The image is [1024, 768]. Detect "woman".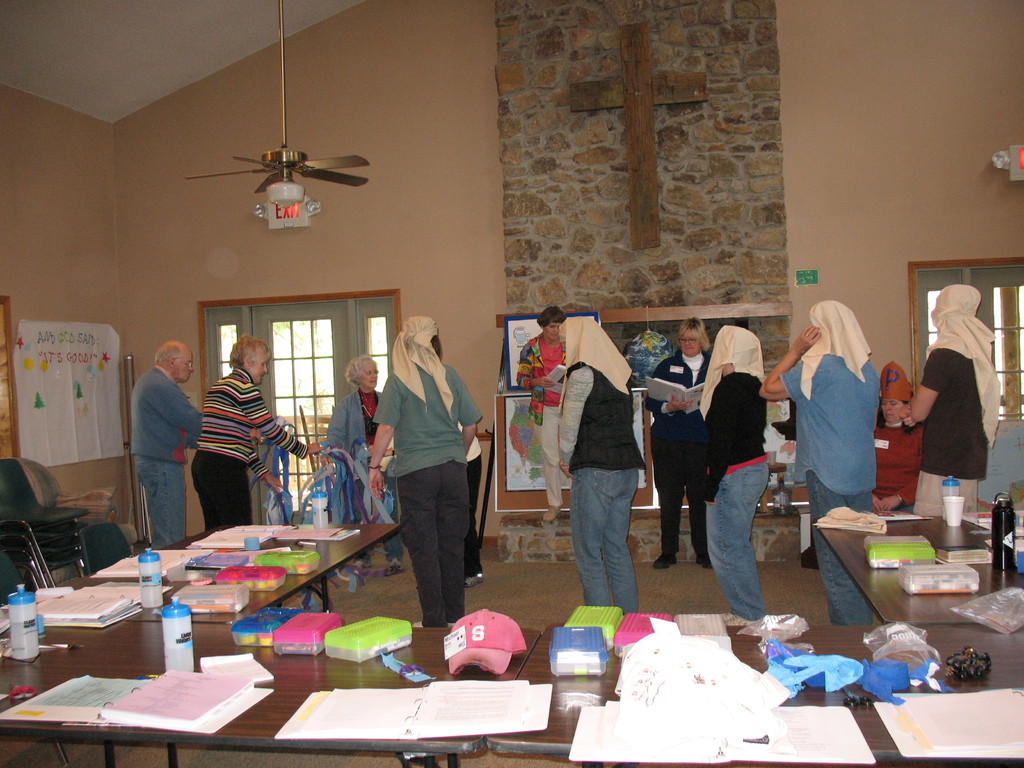
Detection: locate(871, 361, 924, 511).
